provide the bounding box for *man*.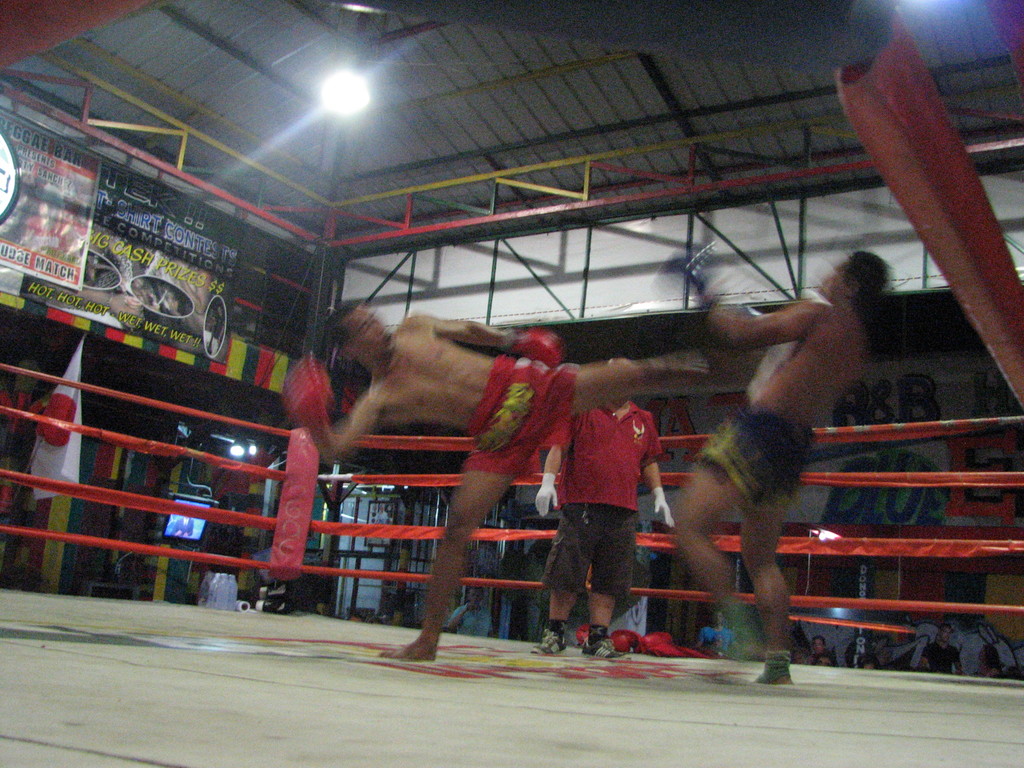
select_region(446, 585, 500, 644).
